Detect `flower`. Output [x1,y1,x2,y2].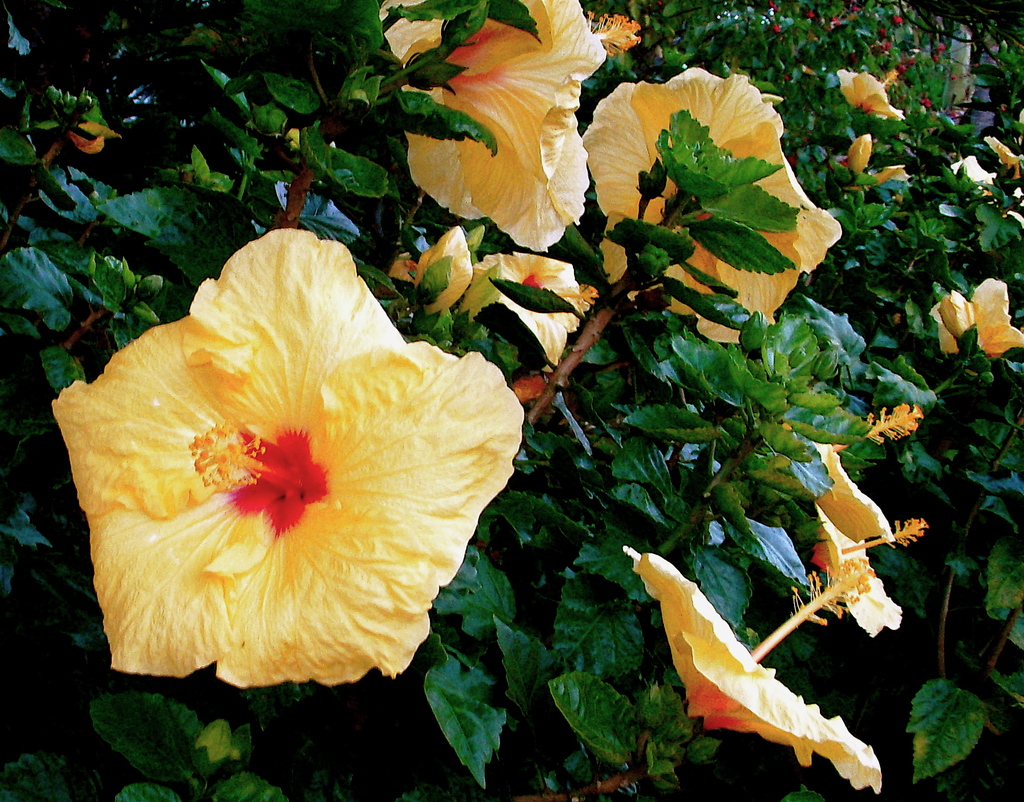
[621,553,883,797].
